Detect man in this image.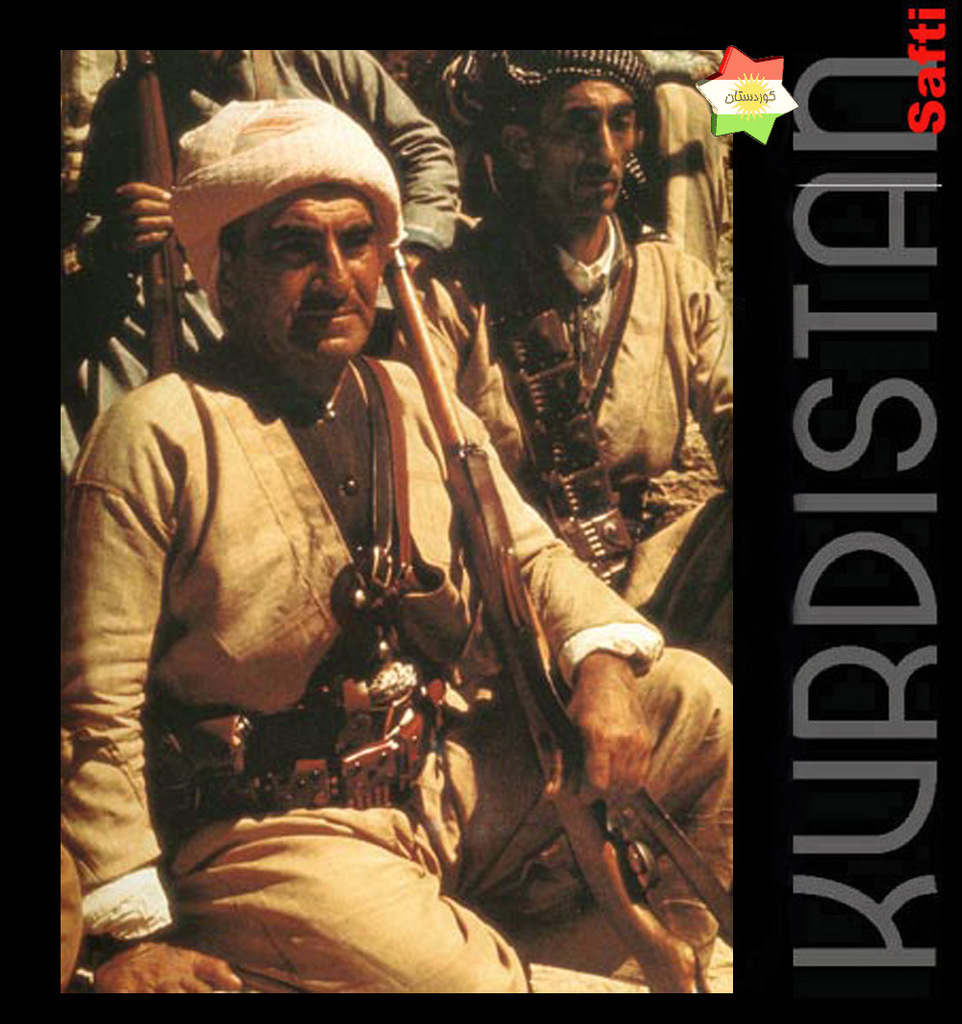
Detection: <box>53,101,728,999</box>.
